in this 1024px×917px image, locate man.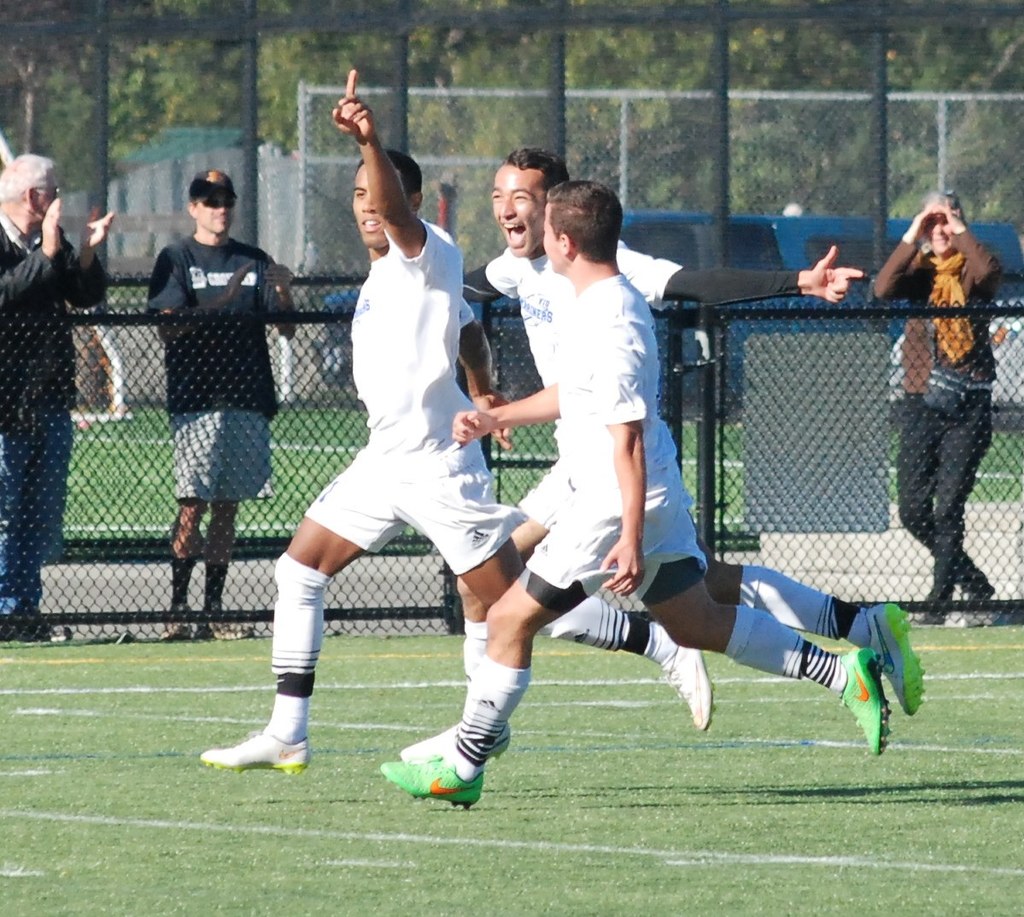
Bounding box: 205:67:711:778.
